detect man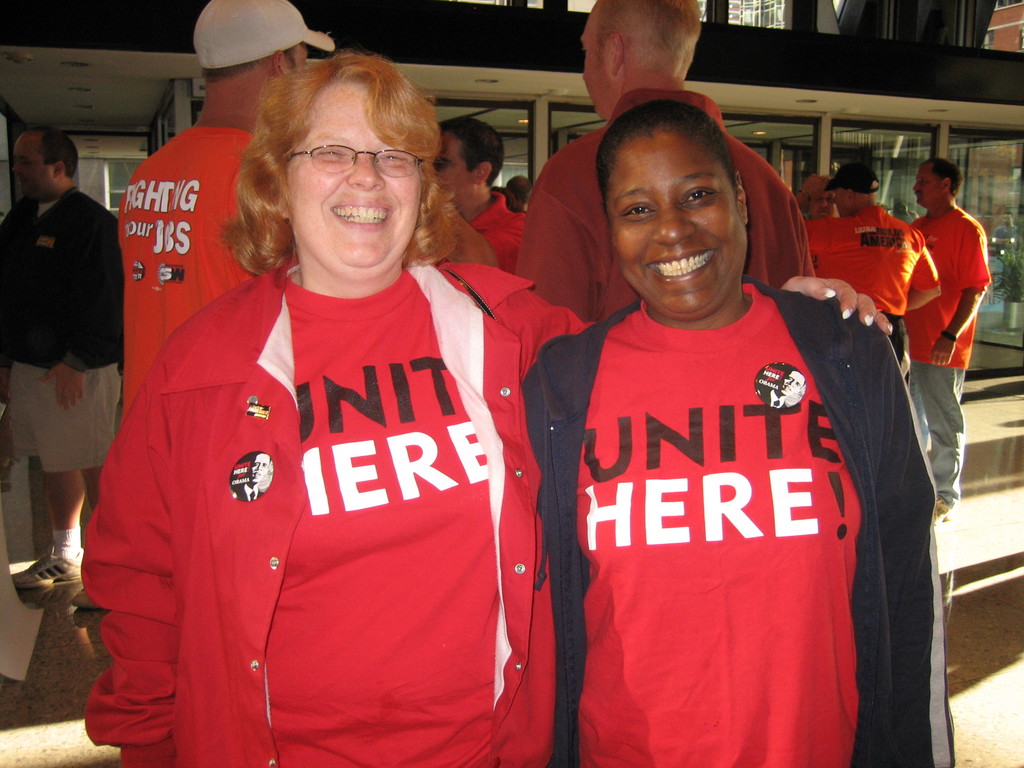
<bbox>425, 113, 532, 281</bbox>
